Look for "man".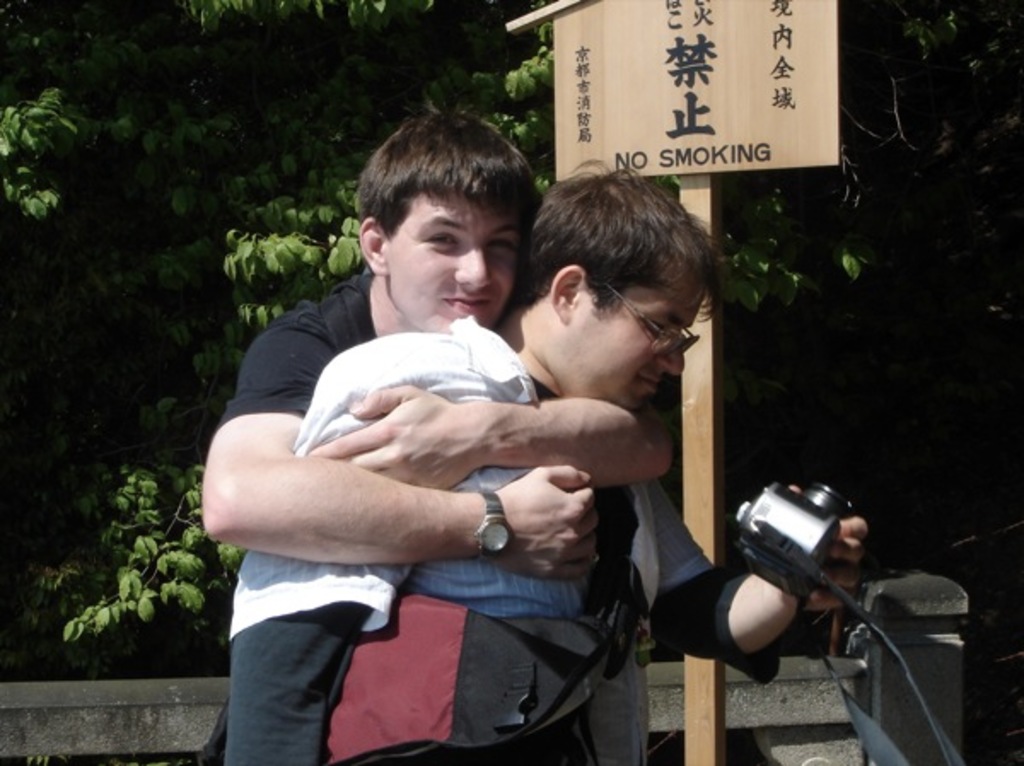
Found: 195:101:597:764.
